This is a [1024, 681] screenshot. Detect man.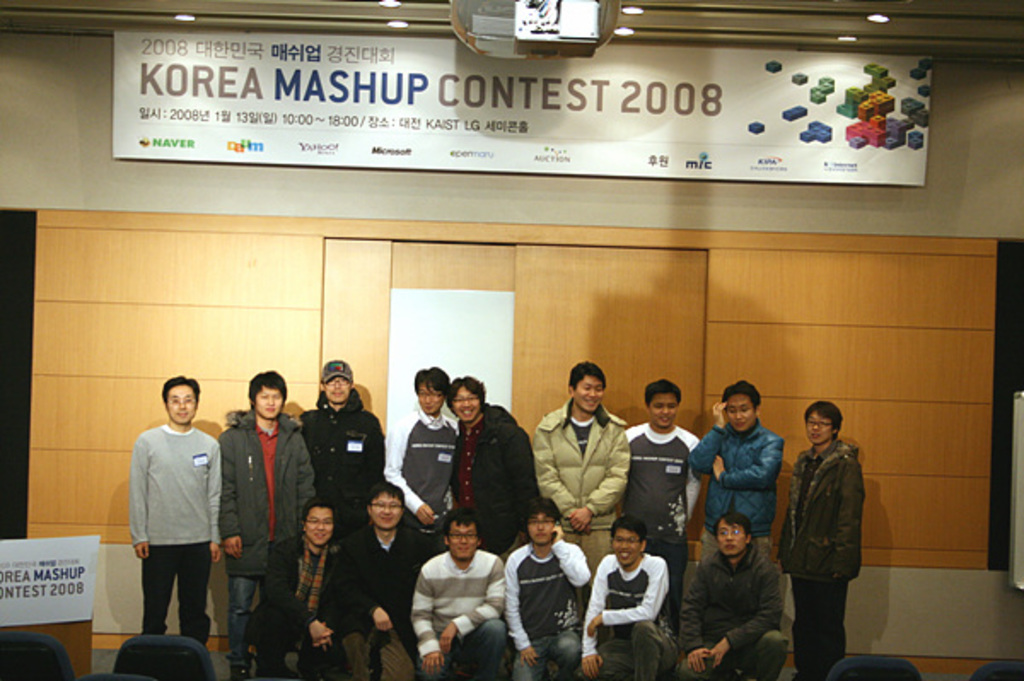
(x1=778, y1=401, x2=867, y2=679).
